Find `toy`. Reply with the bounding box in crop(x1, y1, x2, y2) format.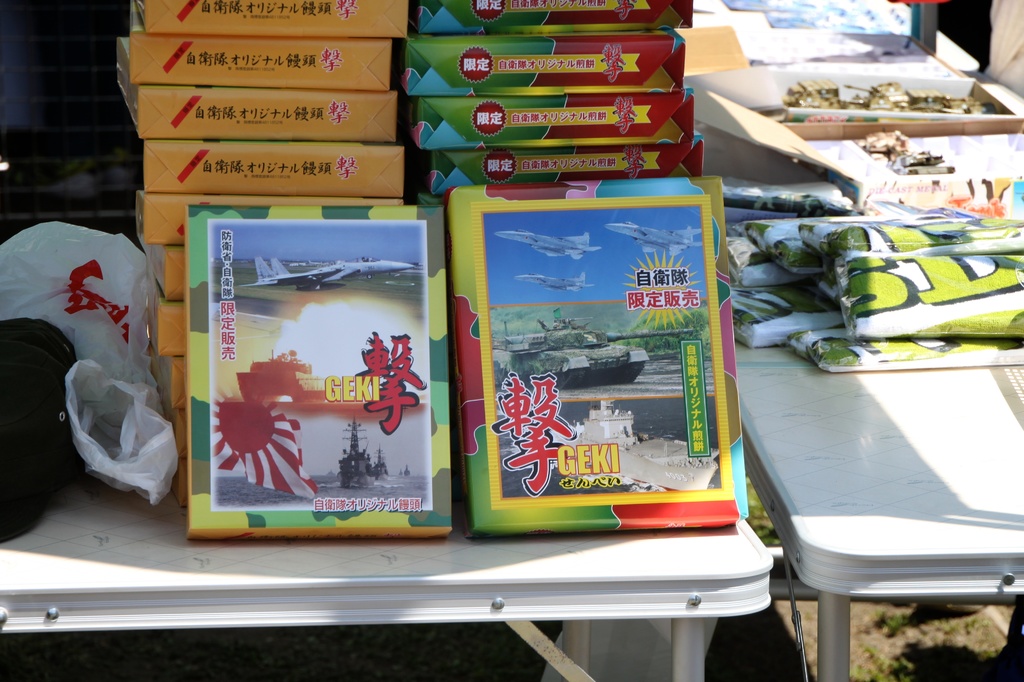
crop(140, 145, 408, 201).
